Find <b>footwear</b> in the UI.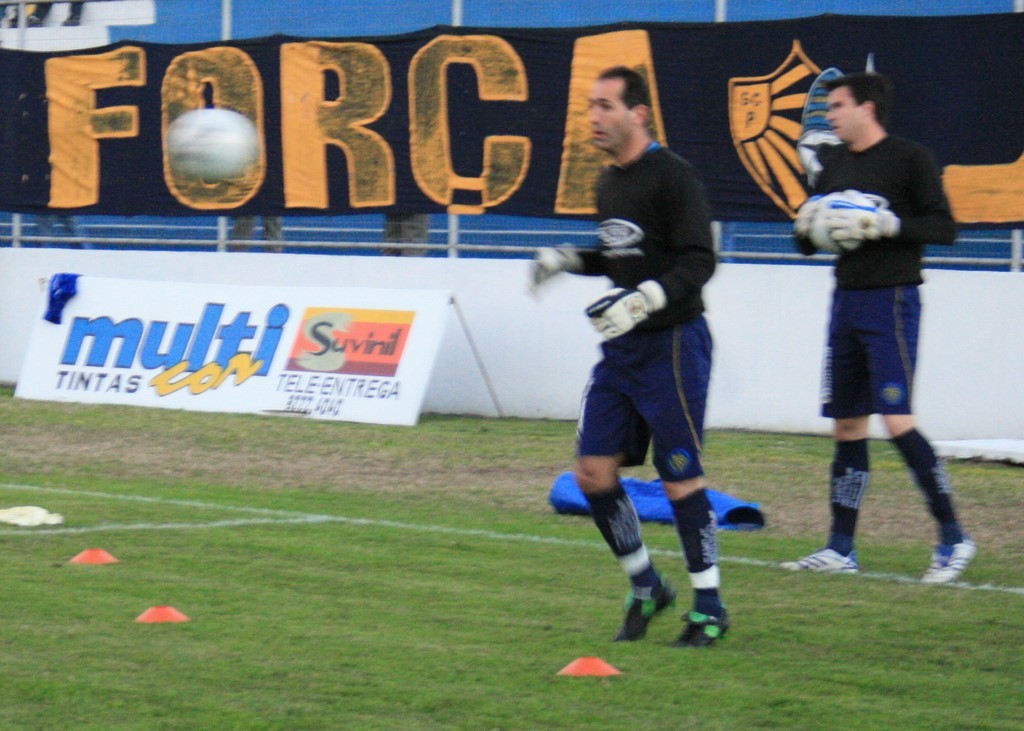
UI element at [779, 545, 854, 588].
